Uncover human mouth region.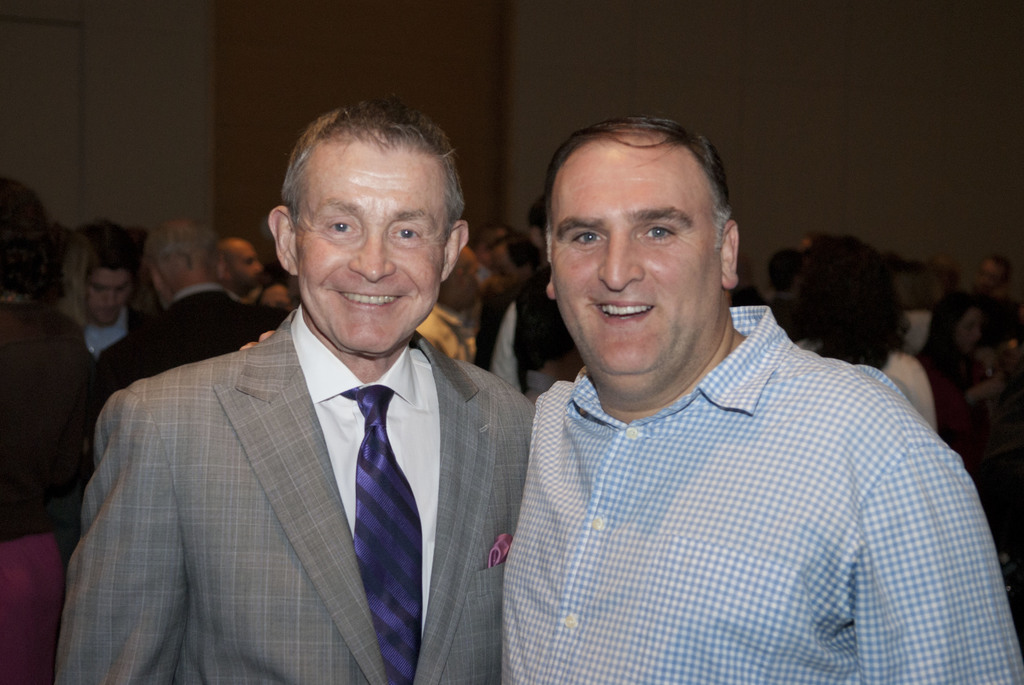
Uncovered: 333,279,403,316.
